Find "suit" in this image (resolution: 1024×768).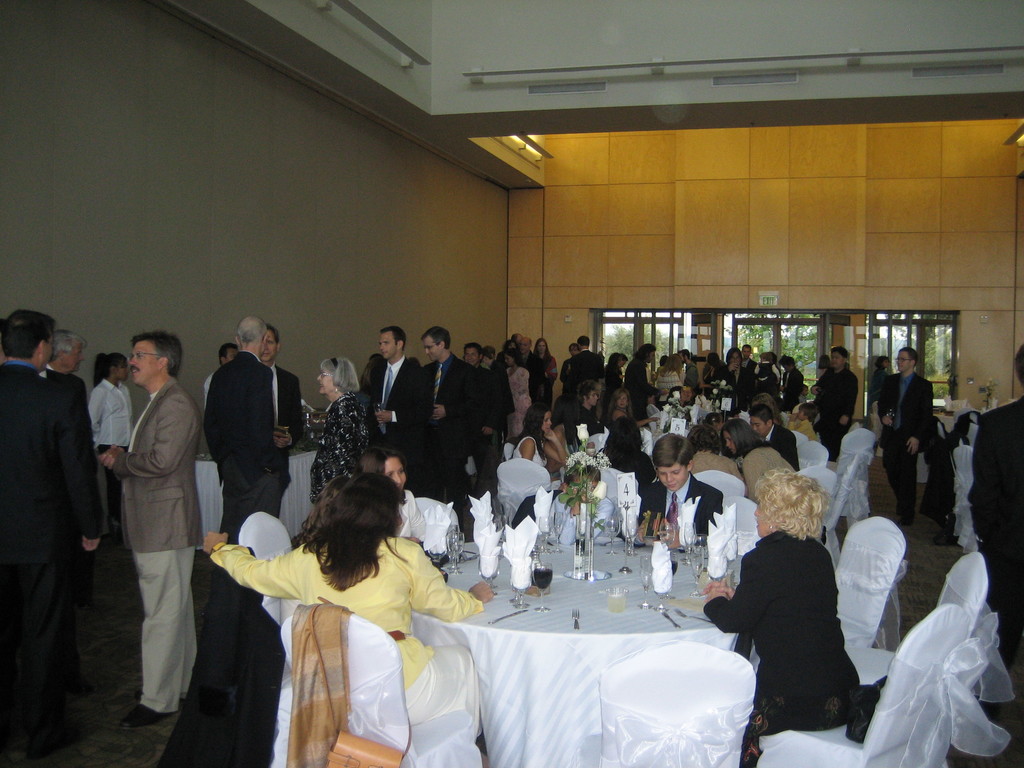
detection(715, 362, 753, 413).
